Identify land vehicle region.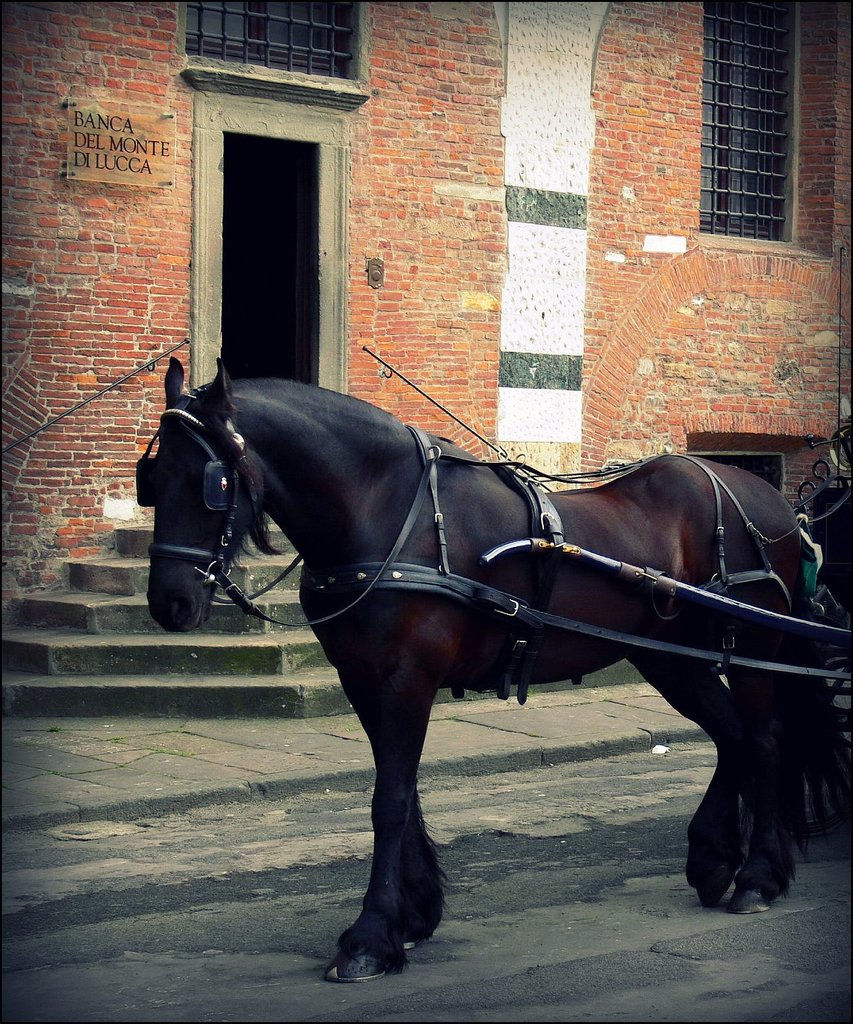
Region: (479,420,852,849).
